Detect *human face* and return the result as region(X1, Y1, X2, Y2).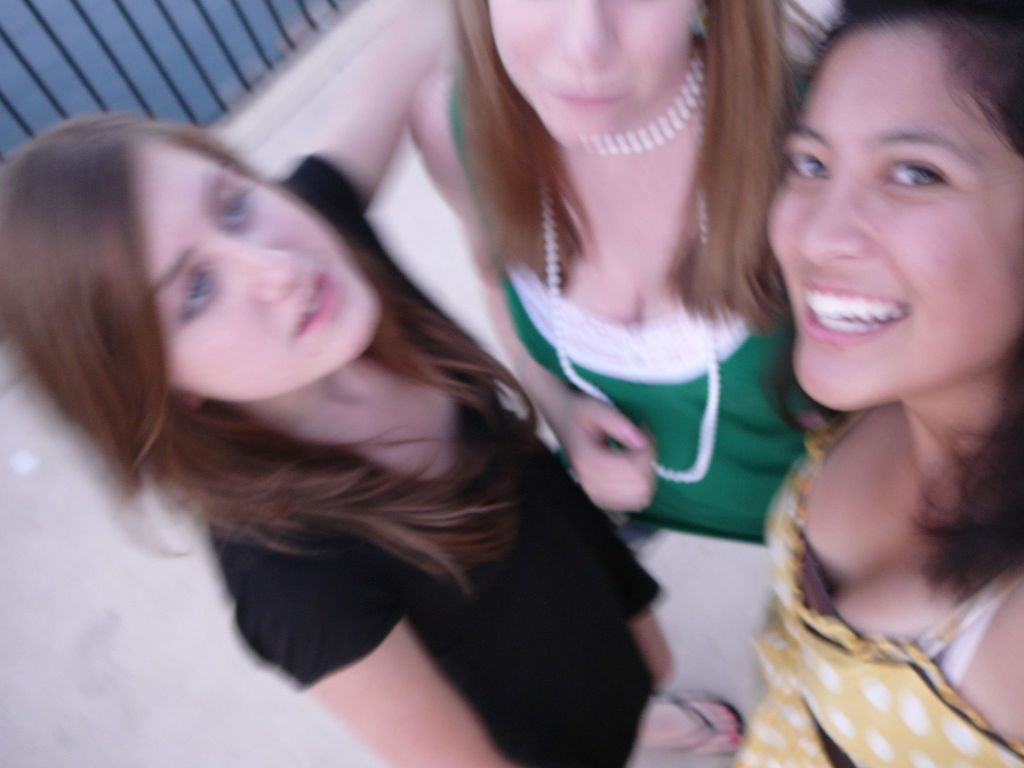
region(755, 19, 1023, 414).
